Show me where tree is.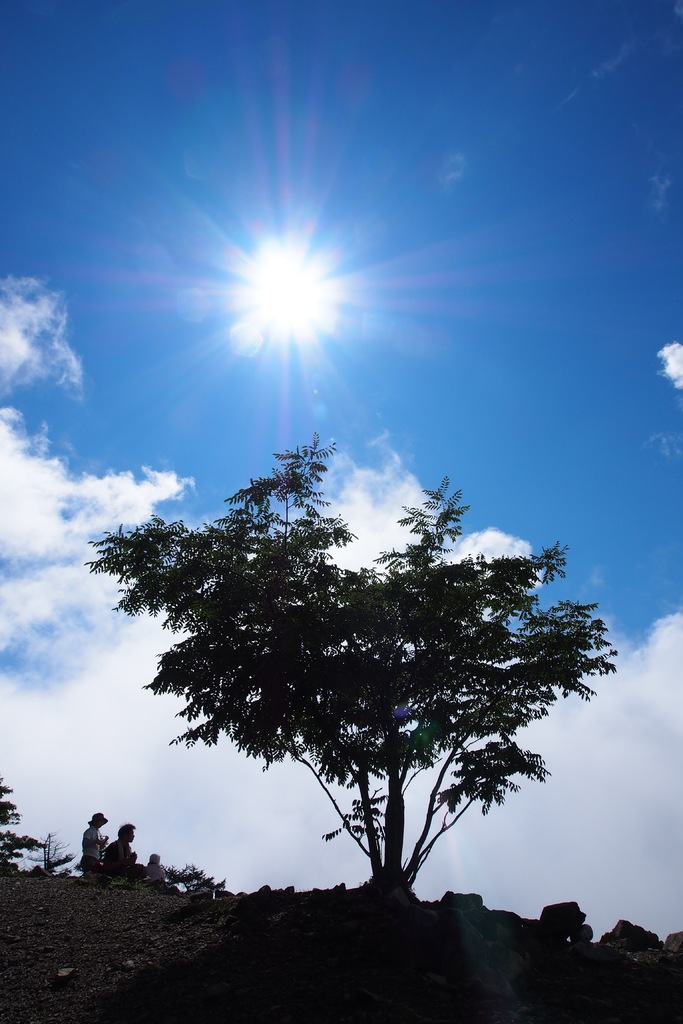
tree is at [x1=80, y1=436, x2=621, y2=889].
